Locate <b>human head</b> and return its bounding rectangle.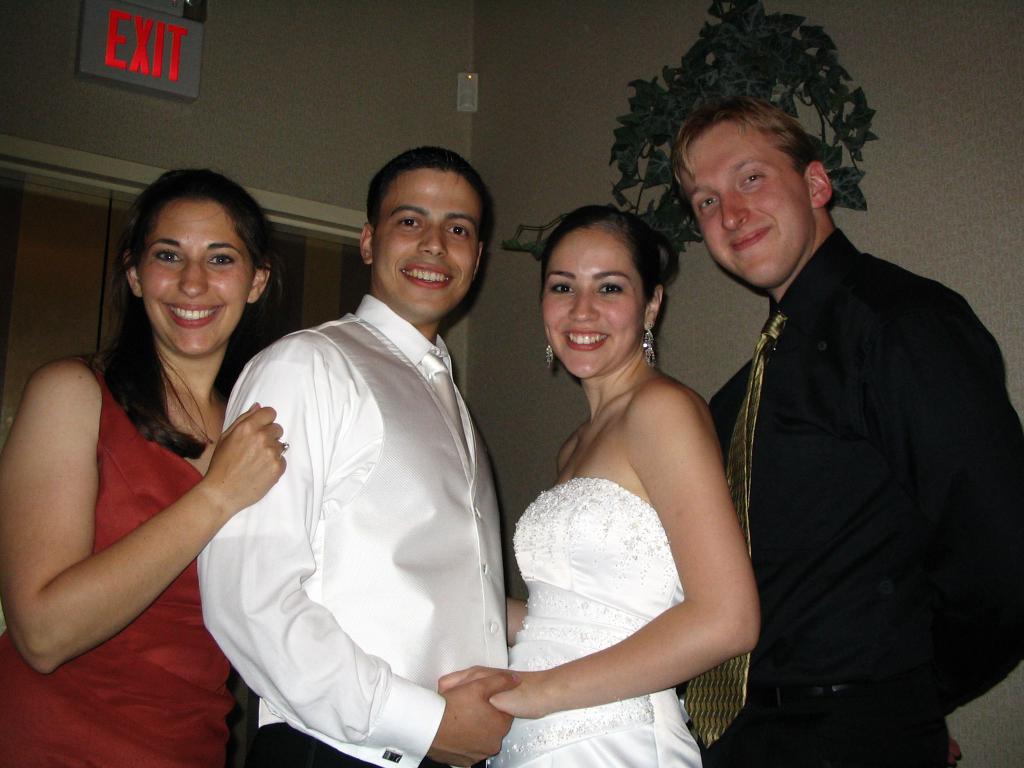
536,200,668,384.
